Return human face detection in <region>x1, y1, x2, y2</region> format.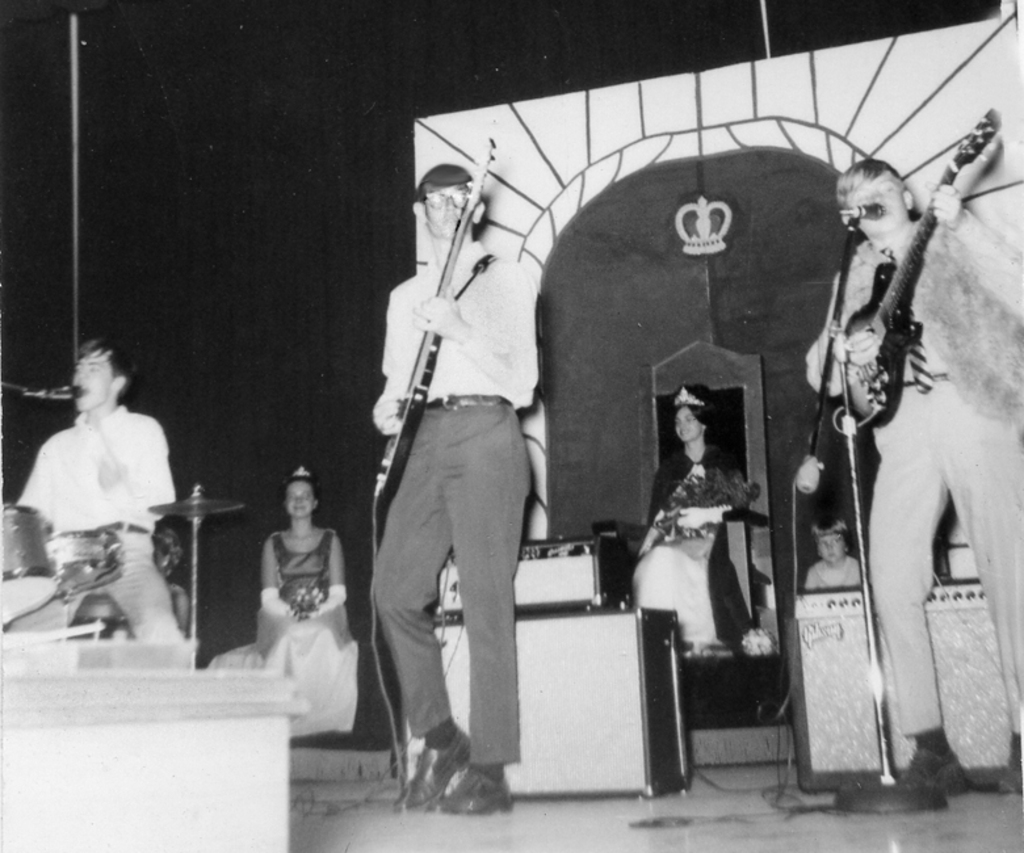
<region>844, 175, 906, 236</region>.
